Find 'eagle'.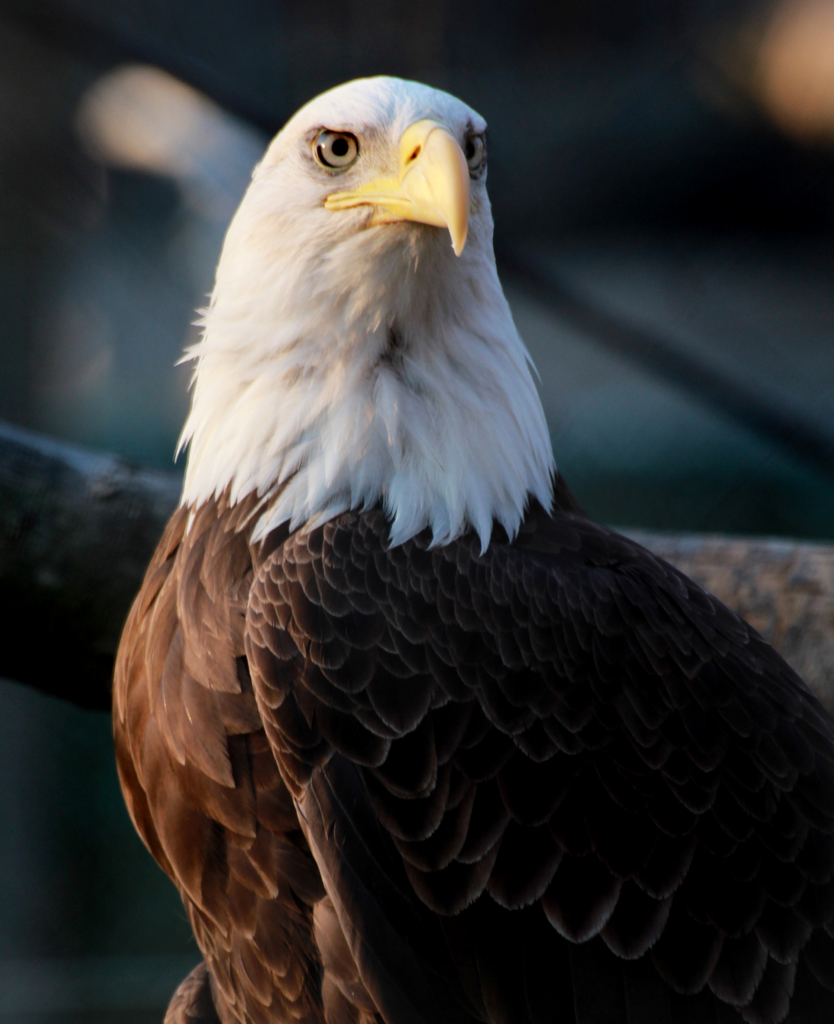
Rect(110, 76, 833, 1023).
